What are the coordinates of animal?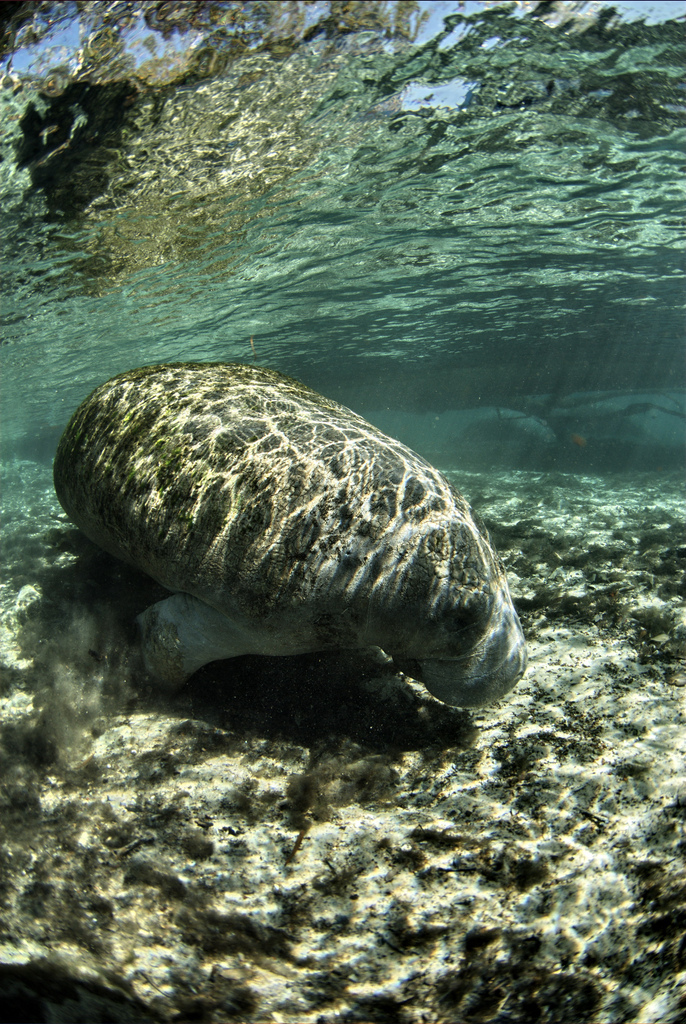
32, 338, 580, 745.
